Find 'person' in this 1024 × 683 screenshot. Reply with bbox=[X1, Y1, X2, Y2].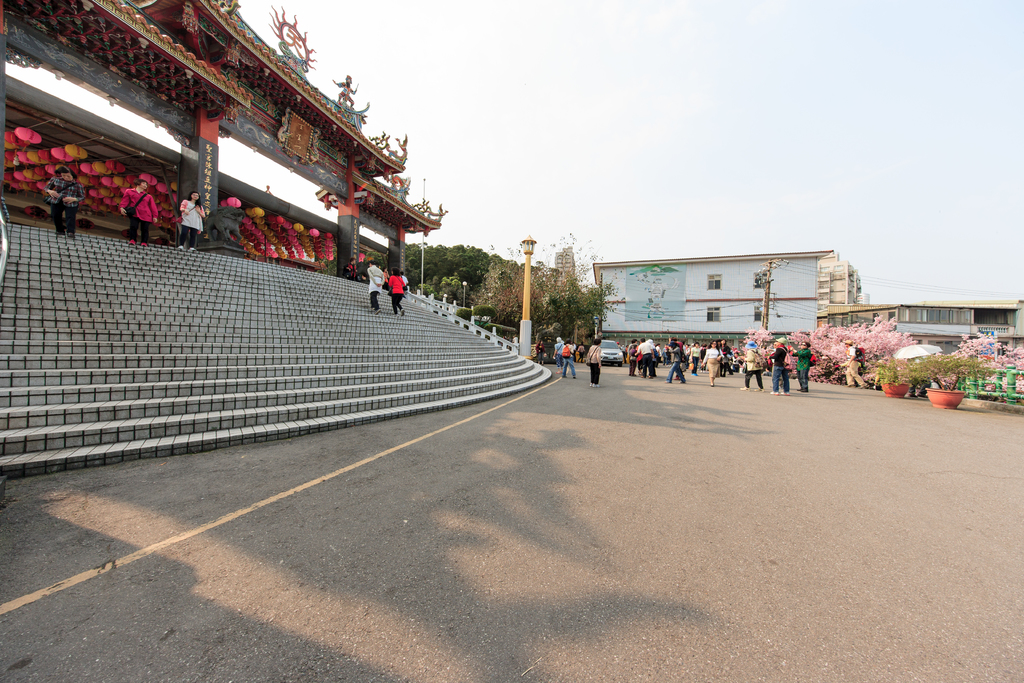
bbox=[365, 259, 384, 310].
